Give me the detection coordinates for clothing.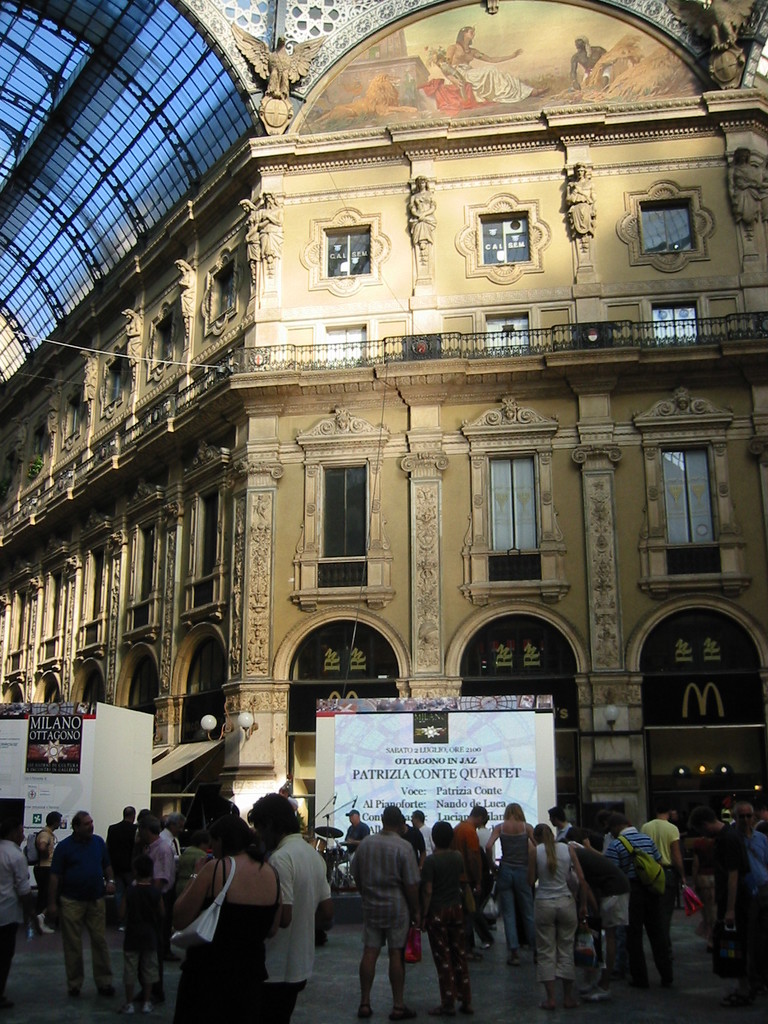
456 811 484 913.
